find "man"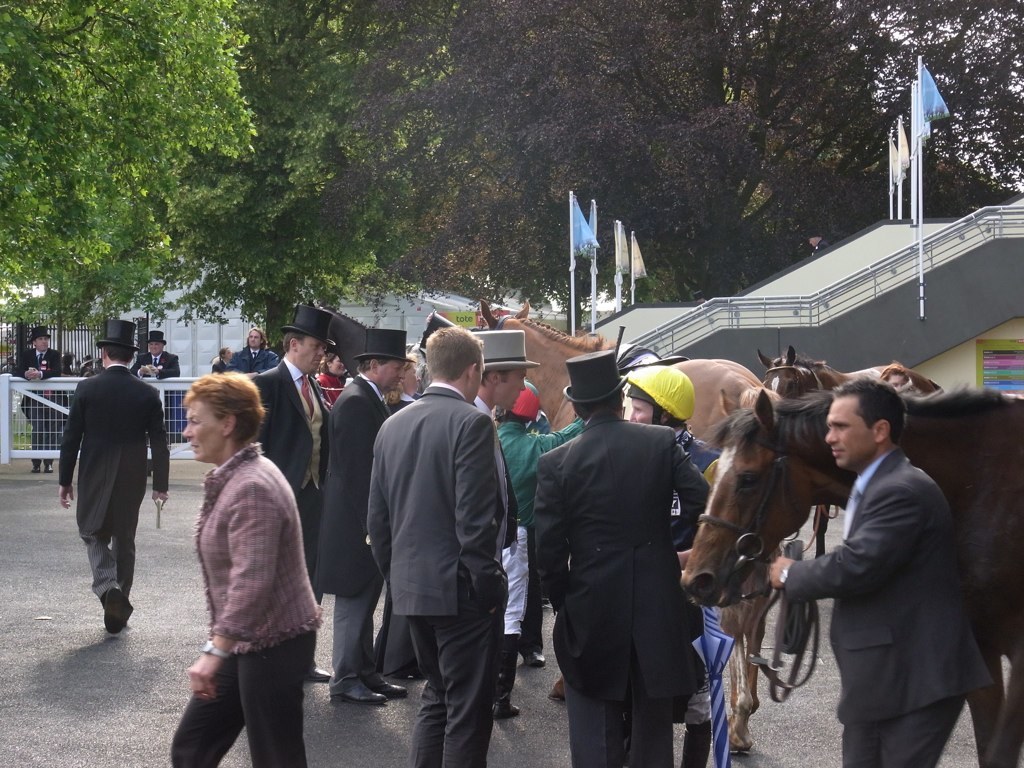
box(531, 346, 709, 767)
